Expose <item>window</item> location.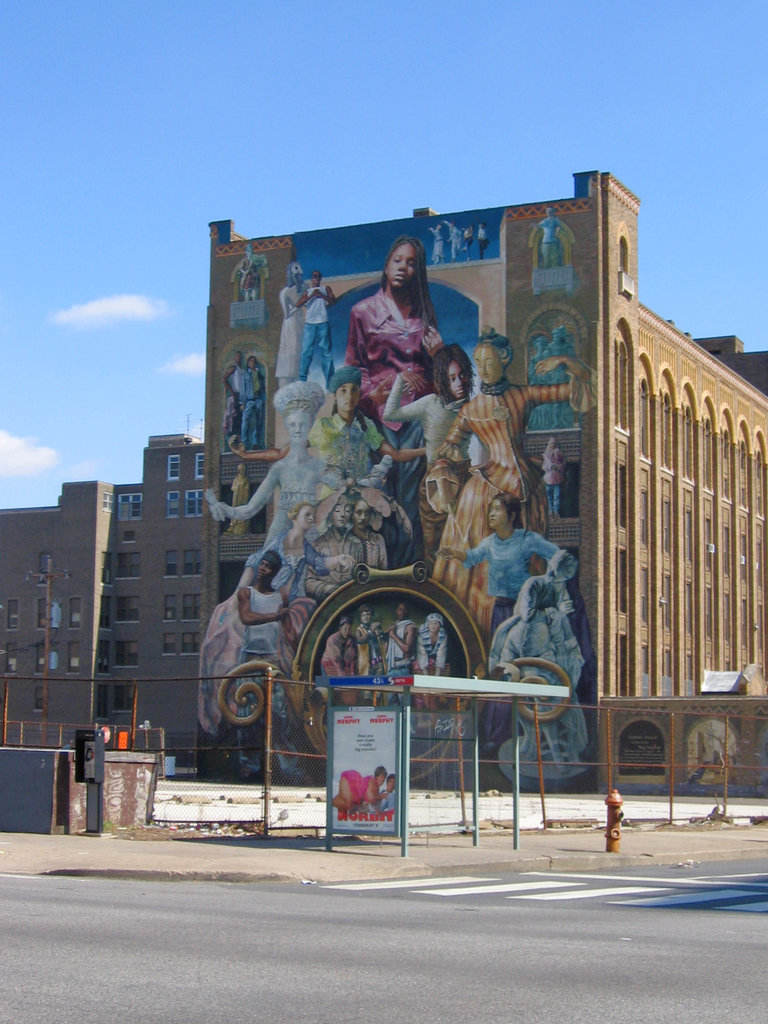
Exposed at box(102, 490, 116, 515).
